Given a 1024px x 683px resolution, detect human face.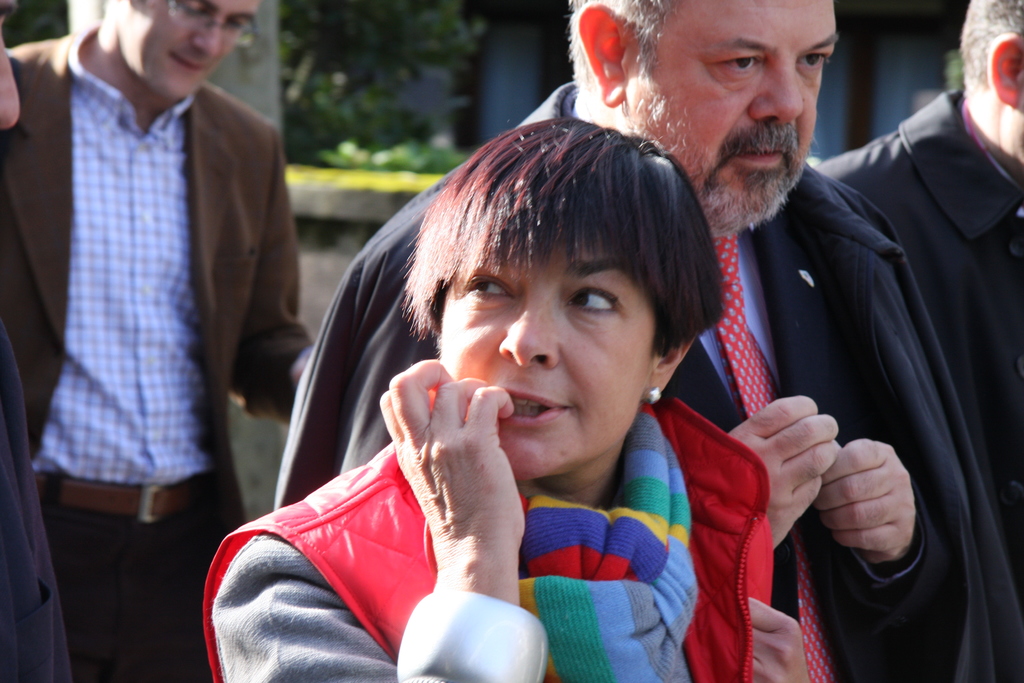
locate(442, 230, 653, 479).
